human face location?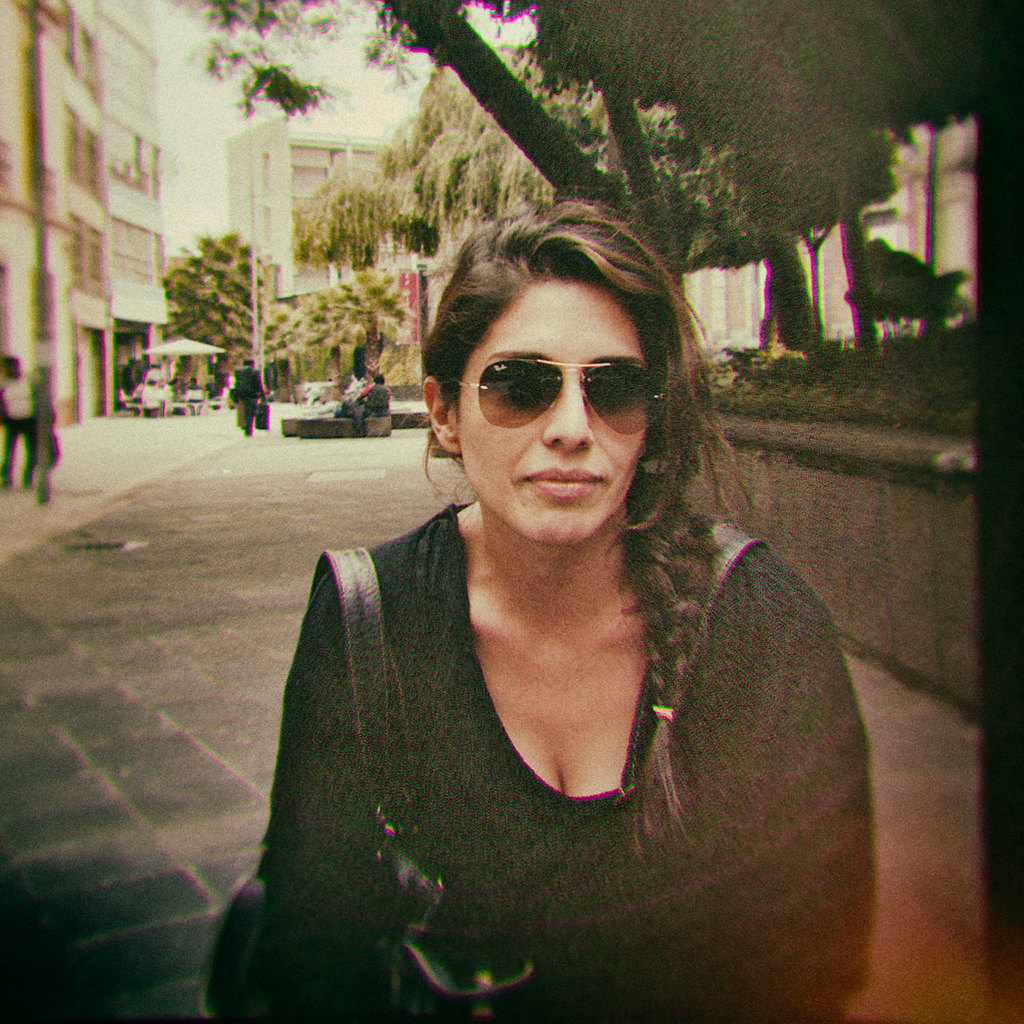
region(451, 272, 659, 539)
